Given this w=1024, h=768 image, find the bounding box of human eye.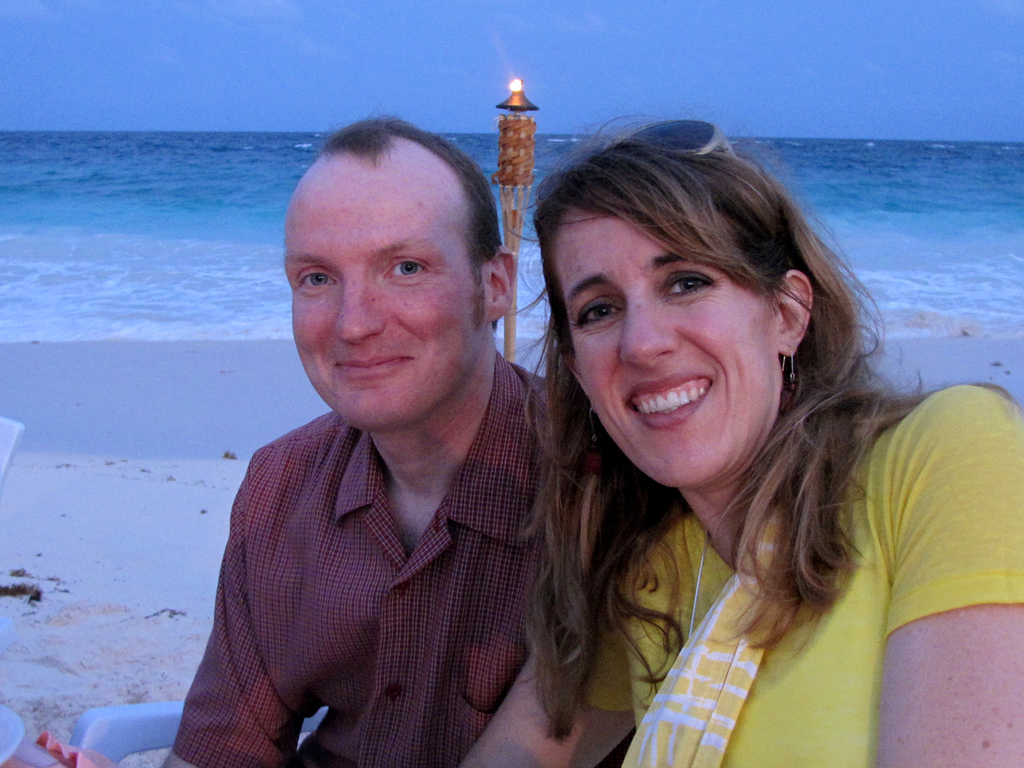
x1=664, y1=269, x2=717, y2=297.
